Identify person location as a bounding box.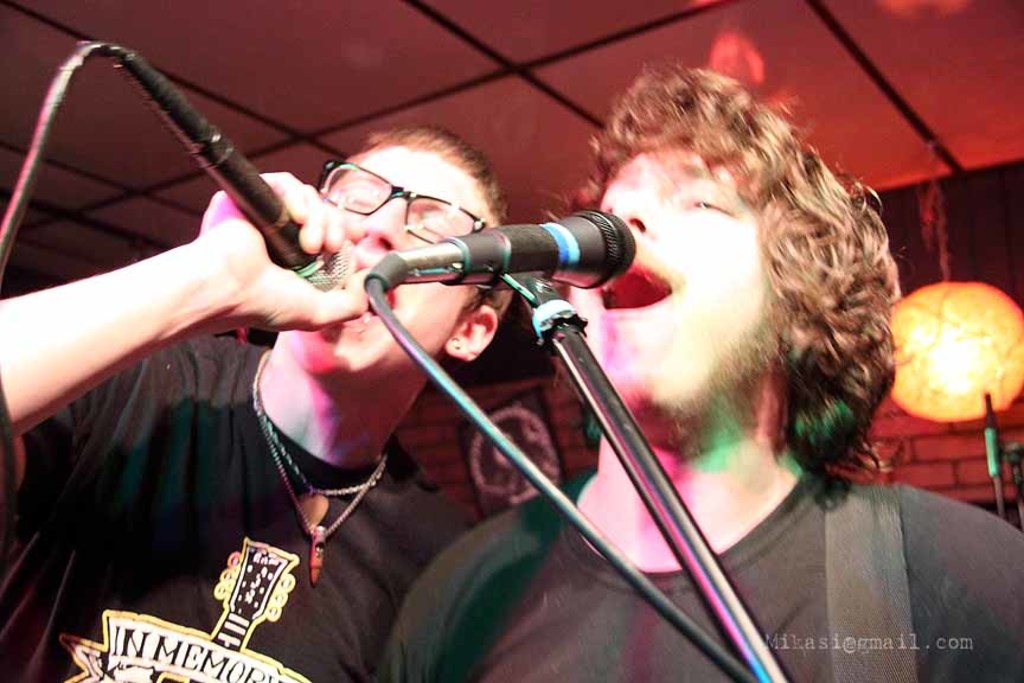
box(0, 121, 512, 682).
